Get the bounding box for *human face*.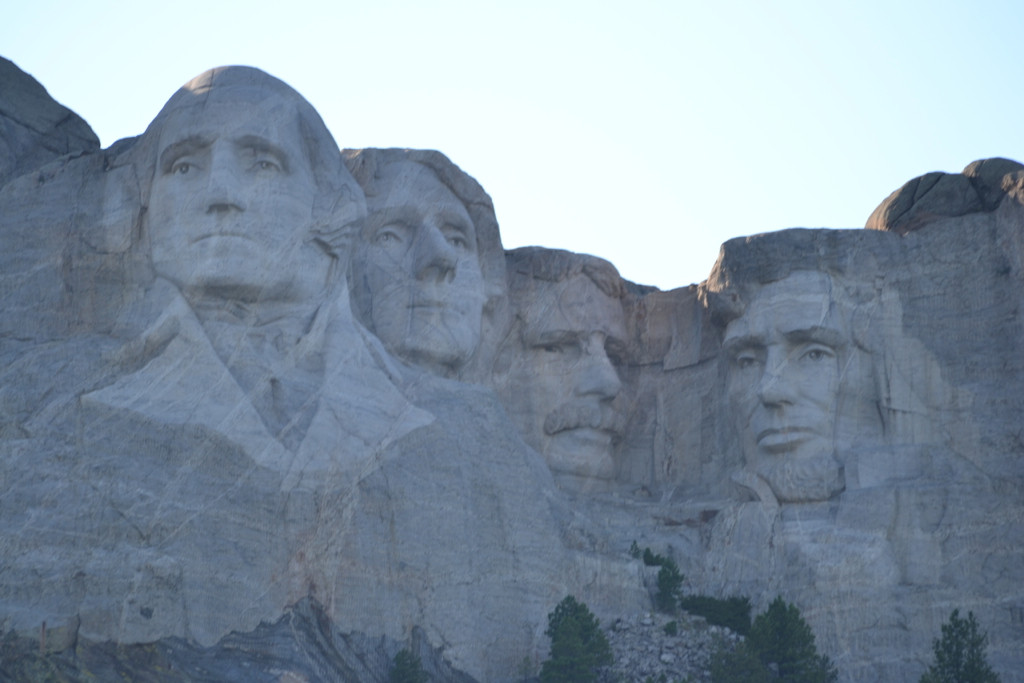
BBox(355, 160, 488, 364).
